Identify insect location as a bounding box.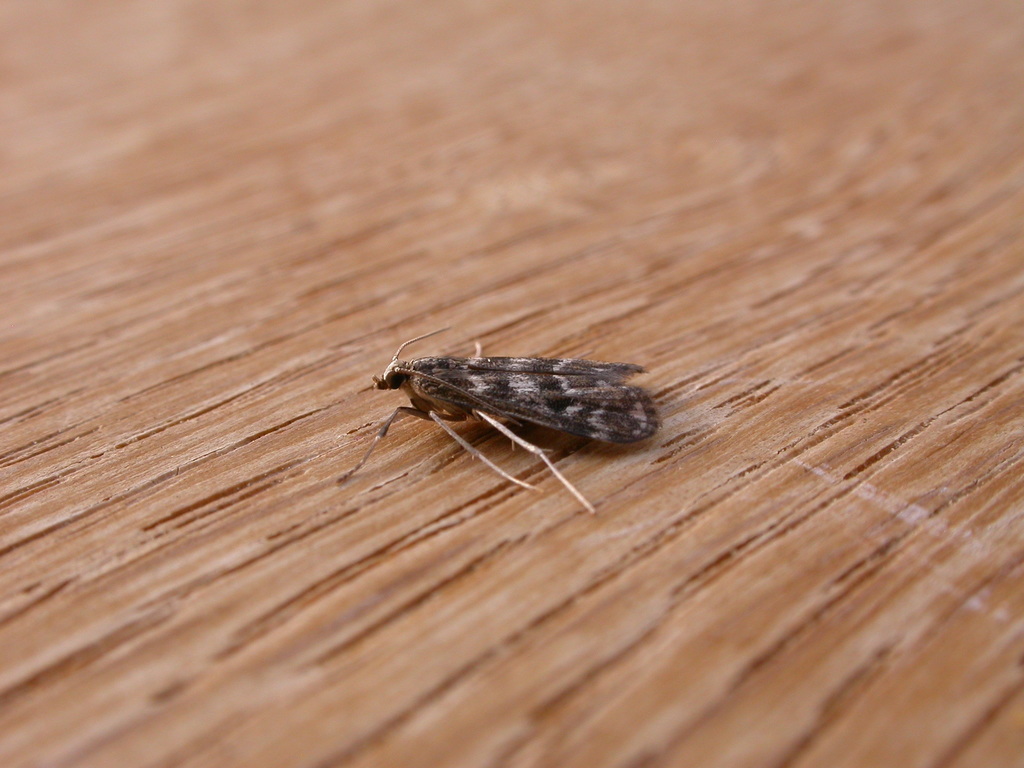
crop(334, 325, 661, 515).
